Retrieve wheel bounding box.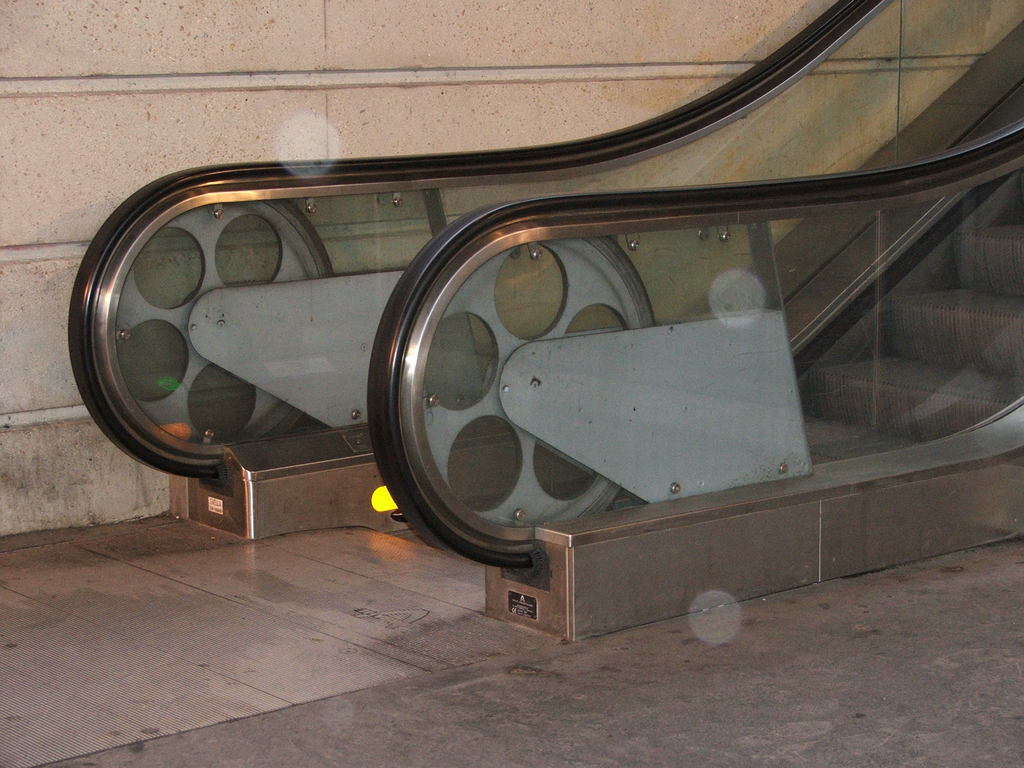
Bounding box: {"left": 93, "top": 187, "right": 344, "bottom": 431}.
